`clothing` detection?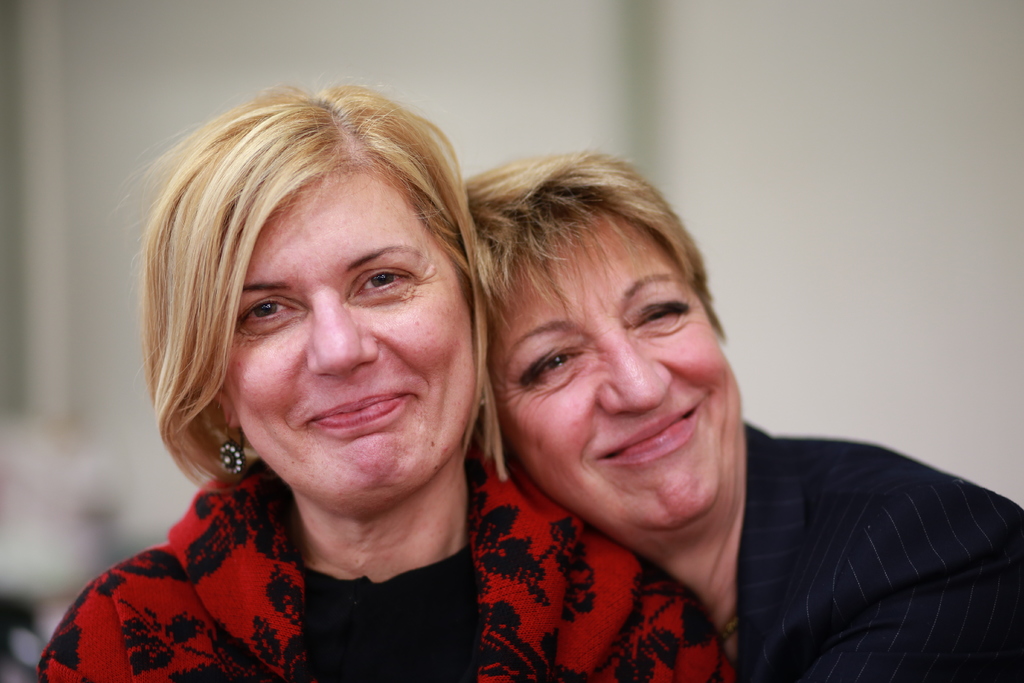
(26, 445, 746, 682)
